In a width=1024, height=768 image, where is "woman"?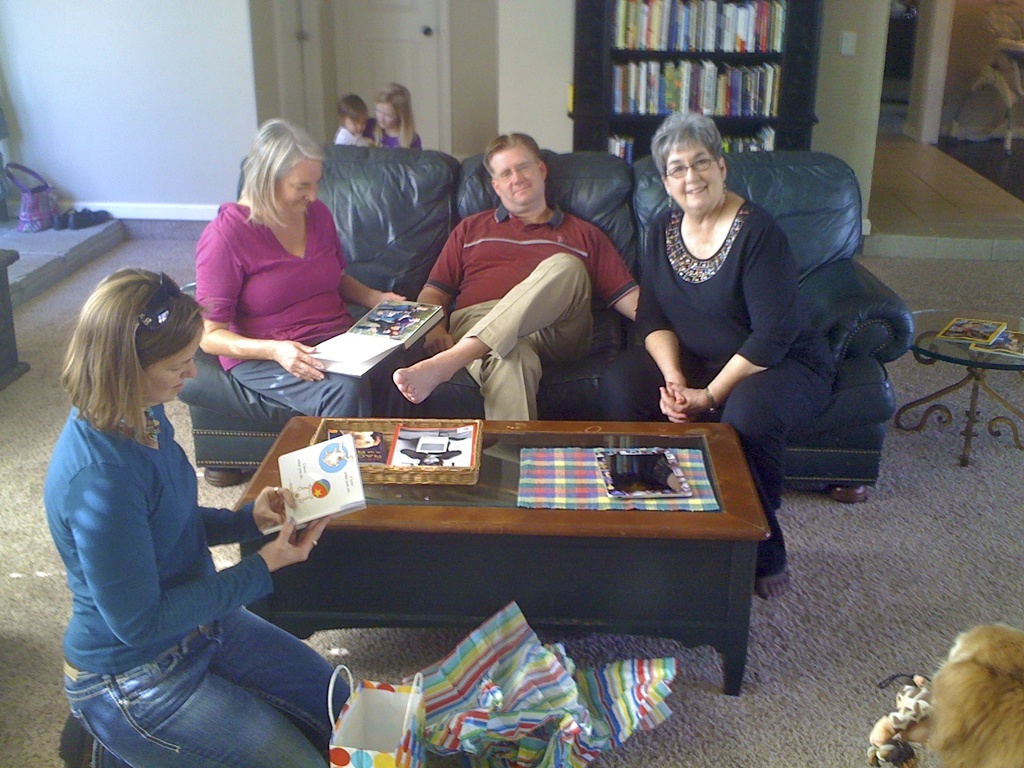
box=[32, 241, 298, 758].
